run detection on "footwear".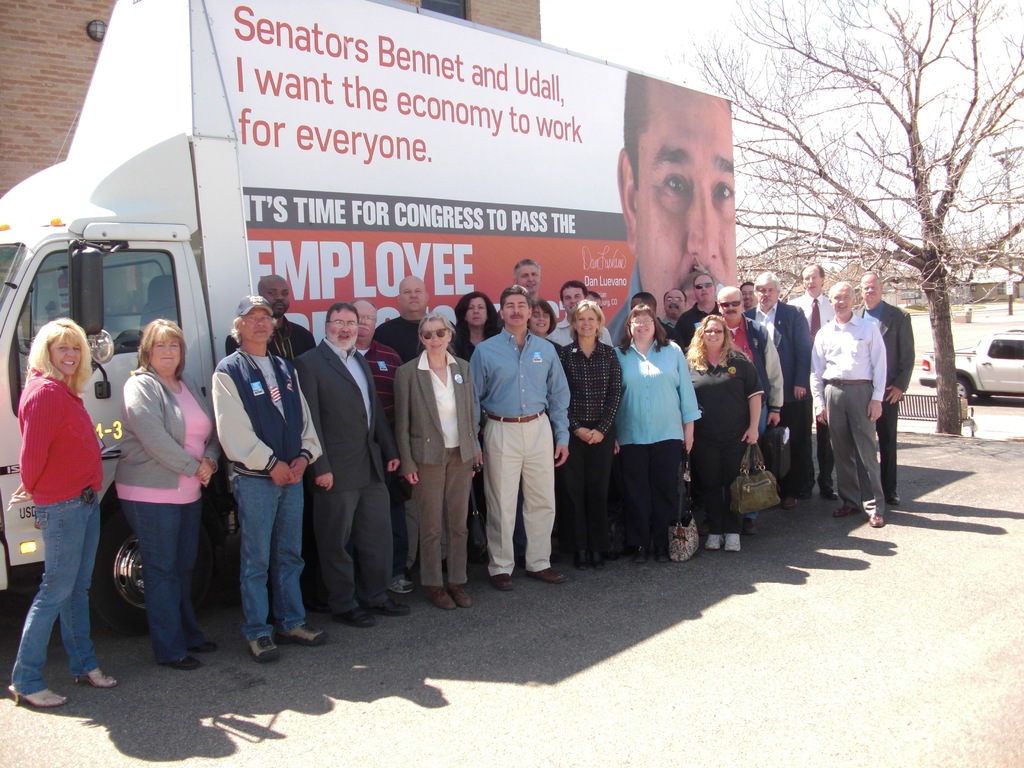
Result: x1=744, y1=518, x2=758, y2=536.
